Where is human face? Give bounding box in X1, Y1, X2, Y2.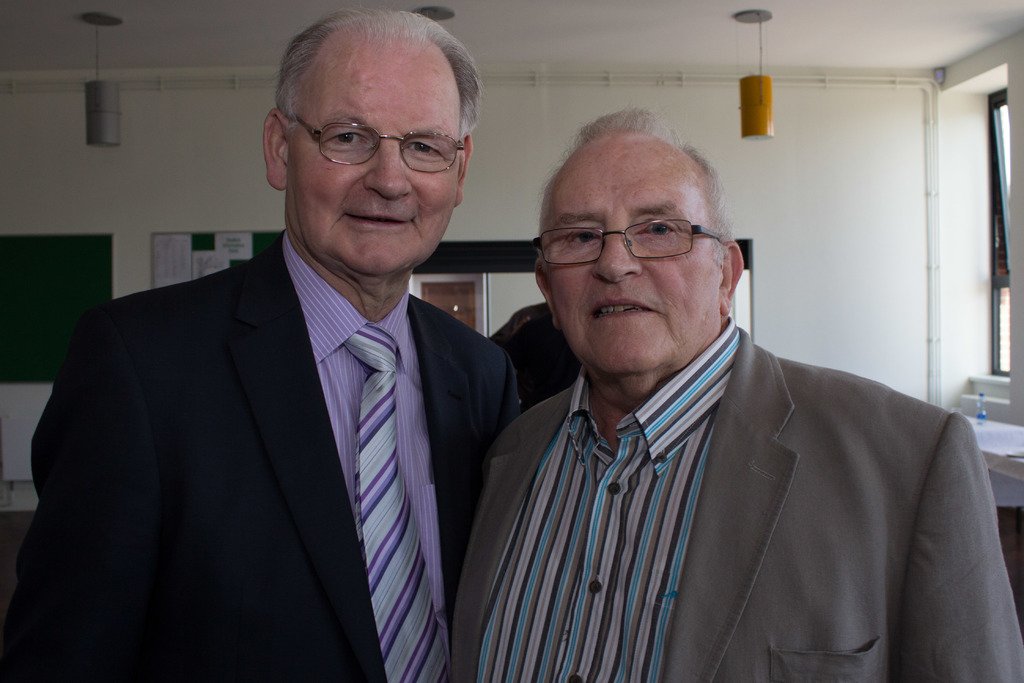
543, 138, 716, 372.
